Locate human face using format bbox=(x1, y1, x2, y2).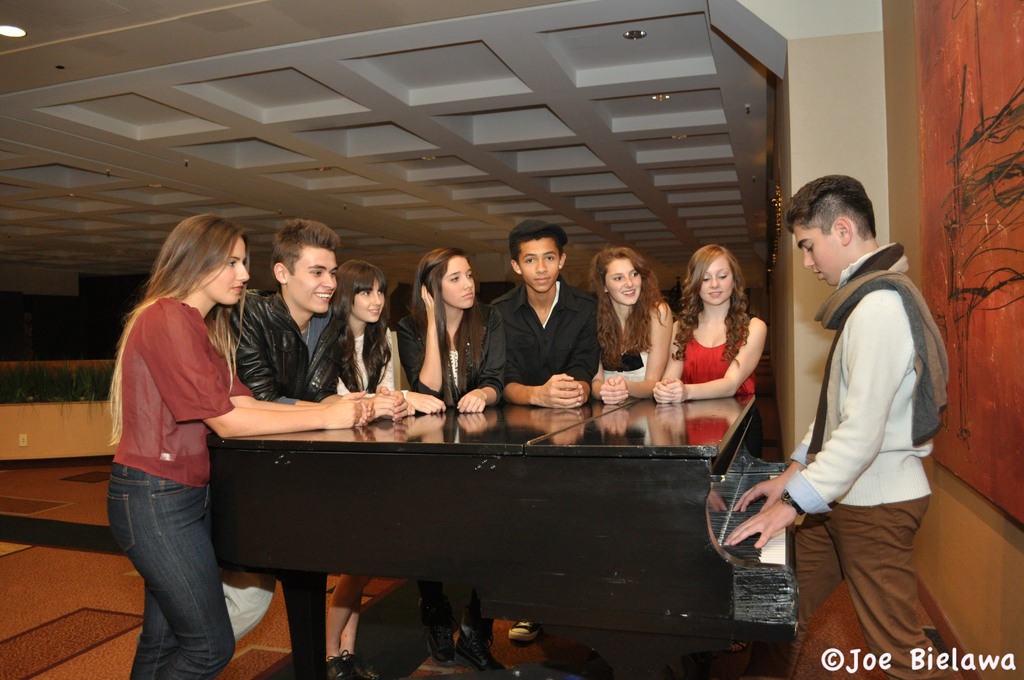
bbox=(699, 255, 735, 307).
